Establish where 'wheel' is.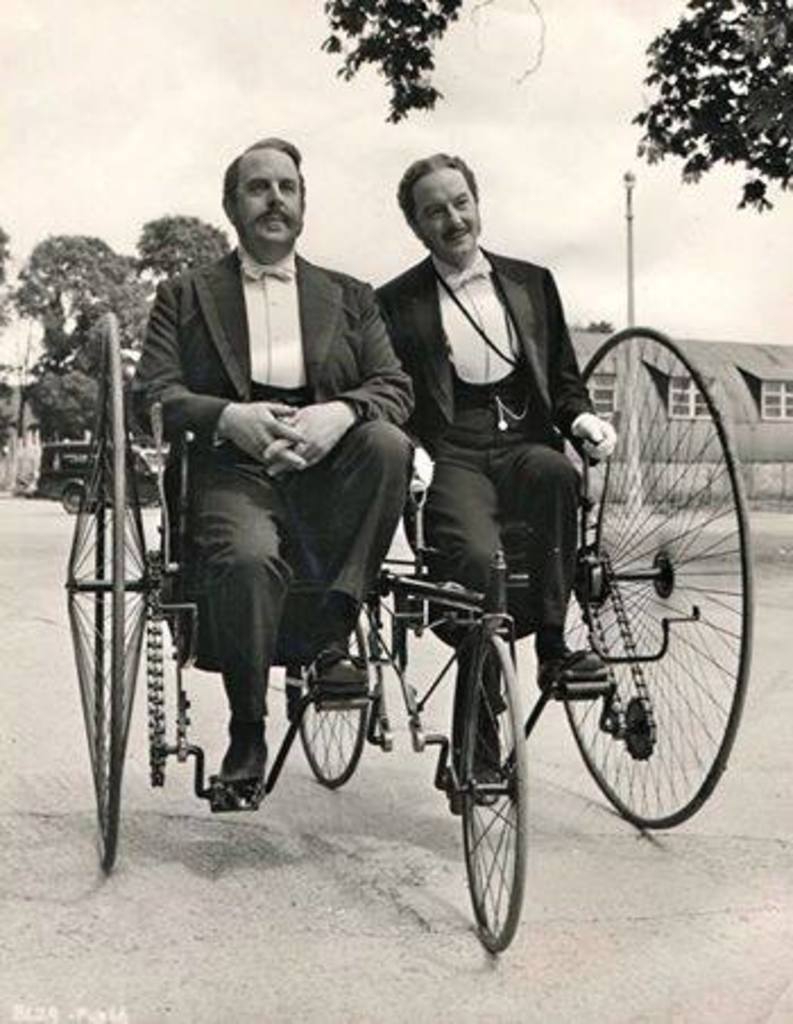
Established at BBox(295, 625, 367, 788).
